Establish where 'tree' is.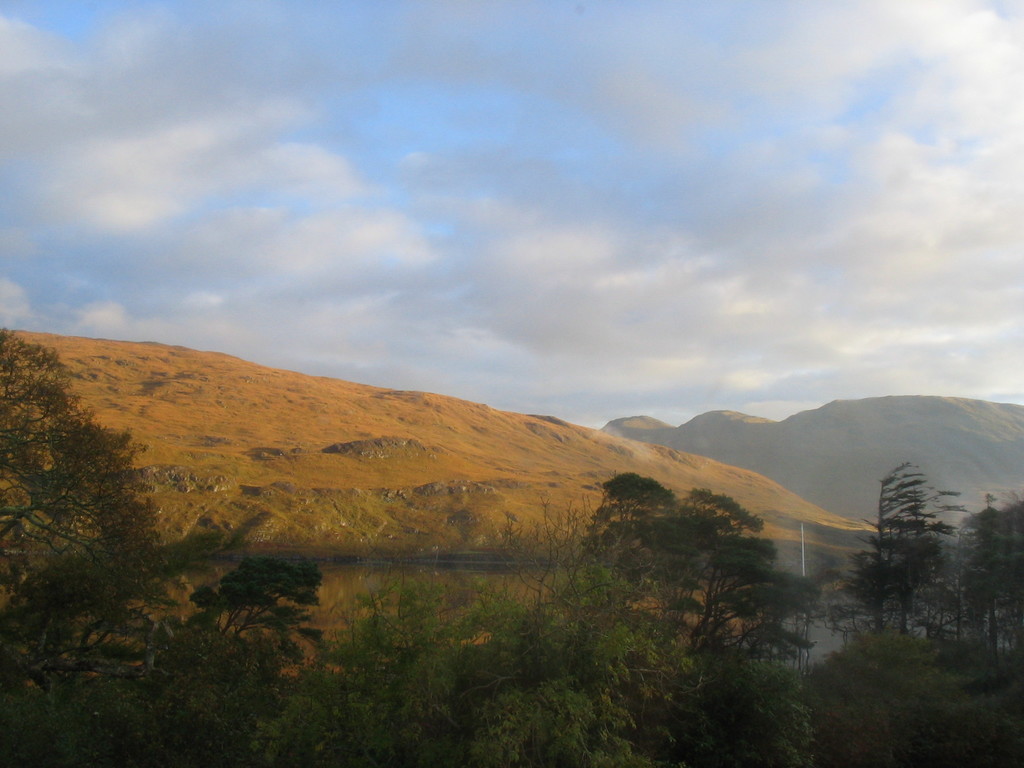
Established at 456 614 705 767.
